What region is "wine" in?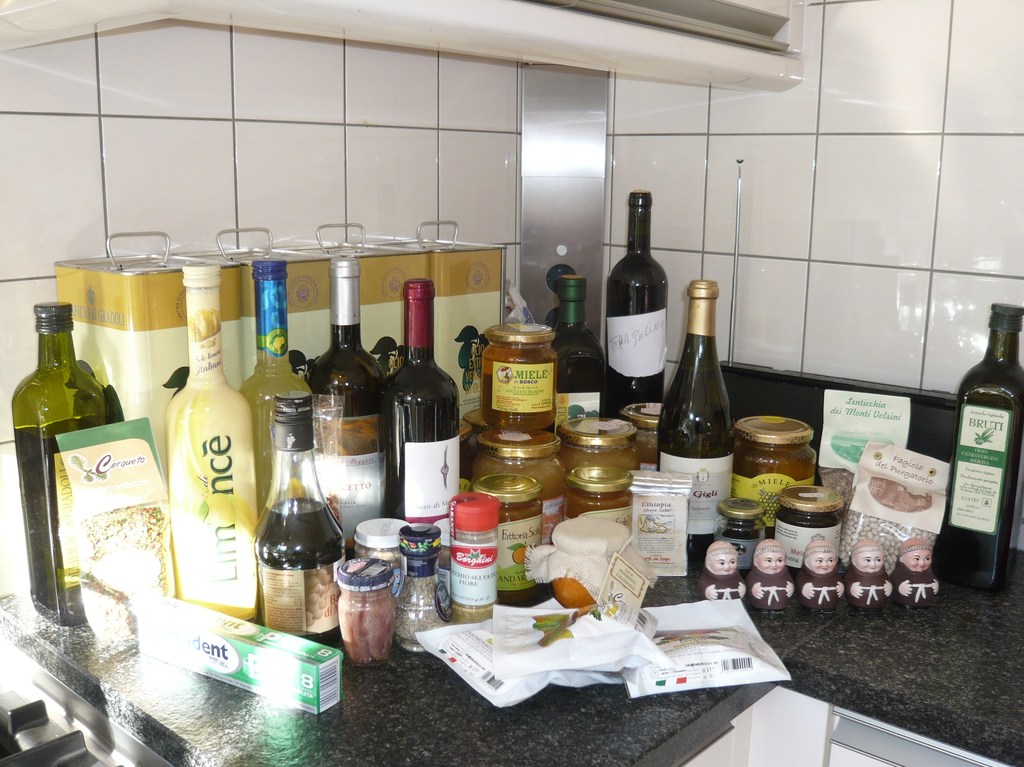
[600, 170, 676, 406].
